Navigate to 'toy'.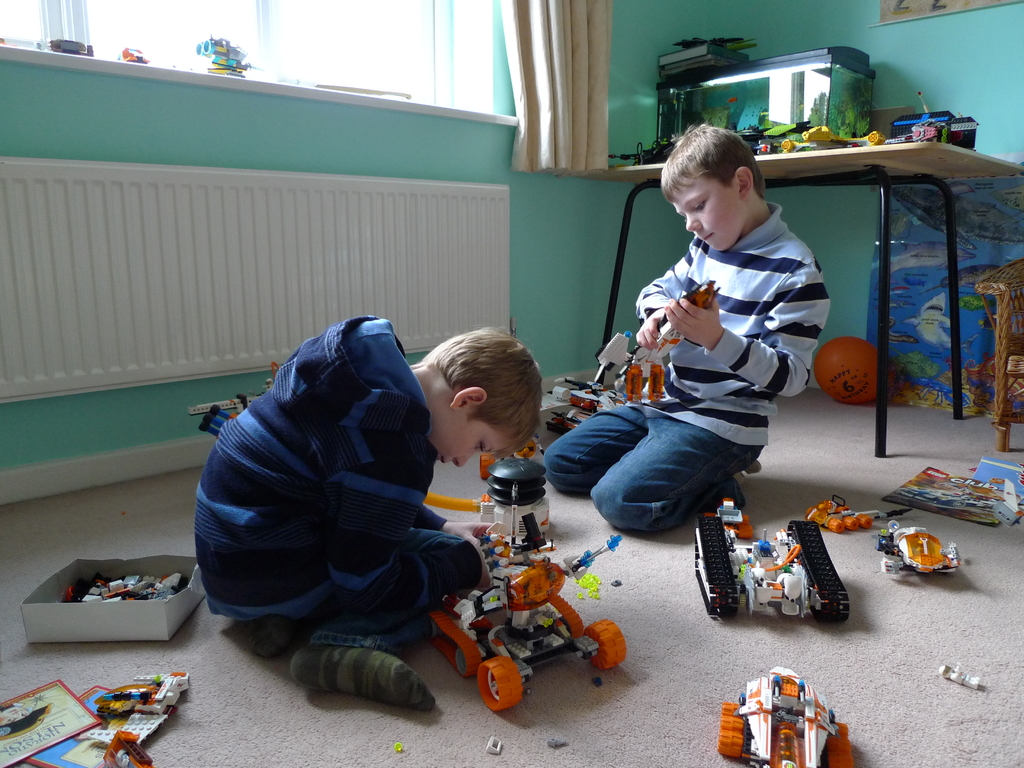
Navigation target: select_region(811, 339, 881, 407).
